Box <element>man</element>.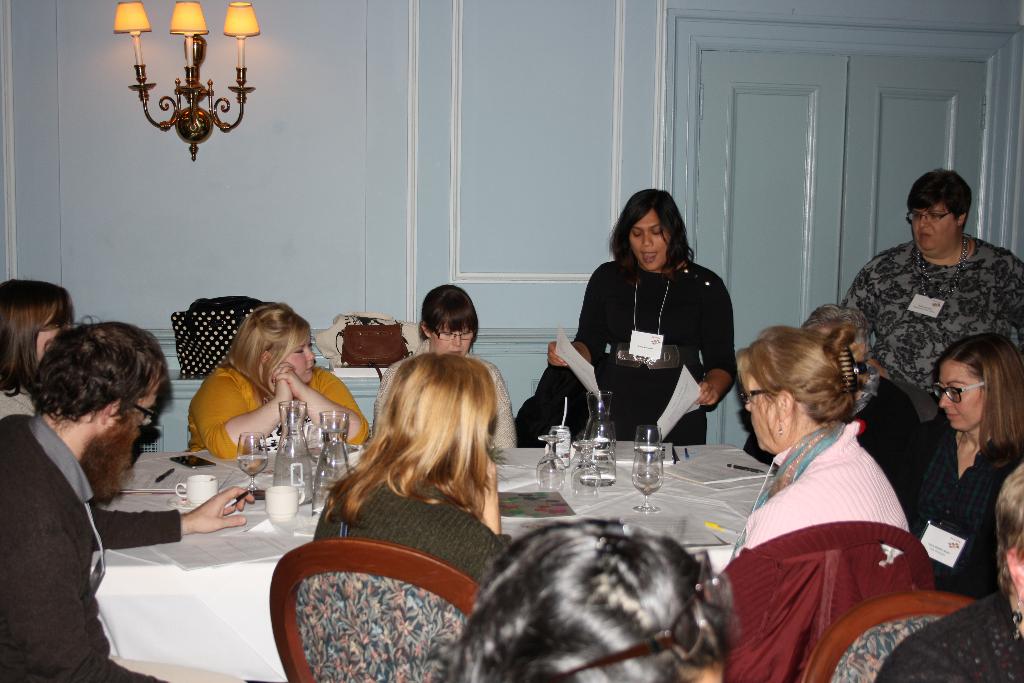
bbox=[0, 309, 211, 640].
